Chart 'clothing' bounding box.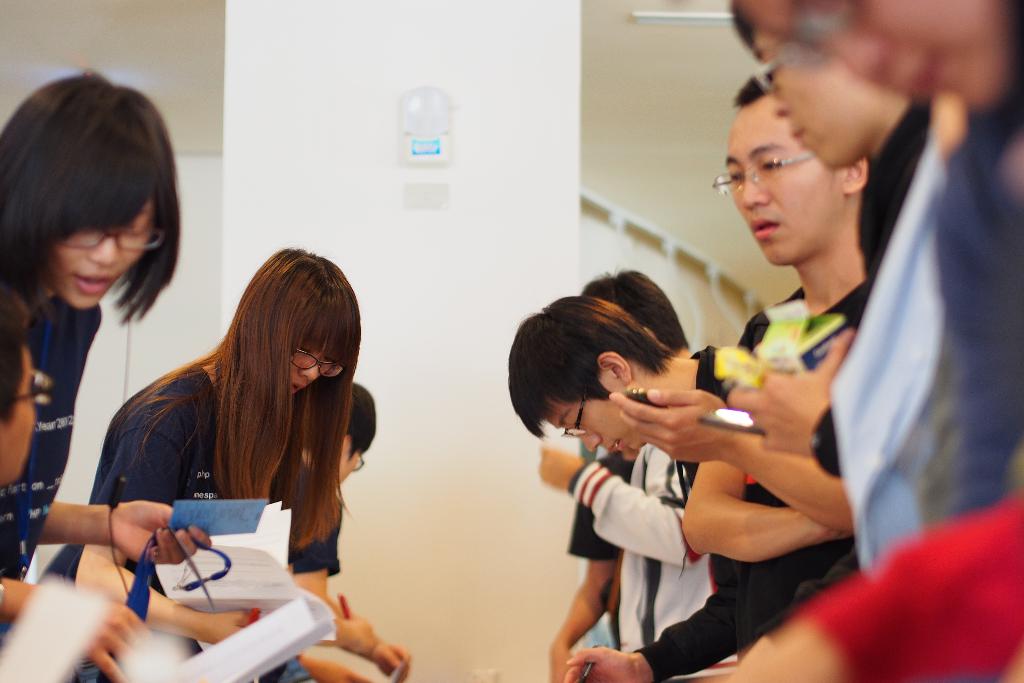
Charted: bbox(570, 441, 714, 658).
